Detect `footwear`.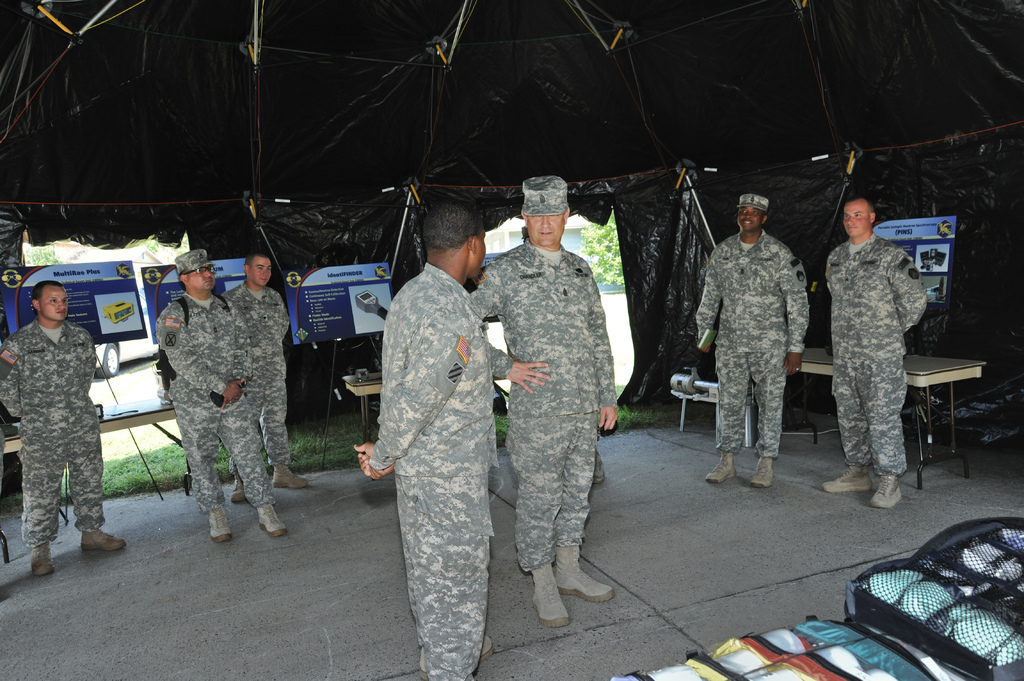
Detected at <box>557,549,618,605</box>.
